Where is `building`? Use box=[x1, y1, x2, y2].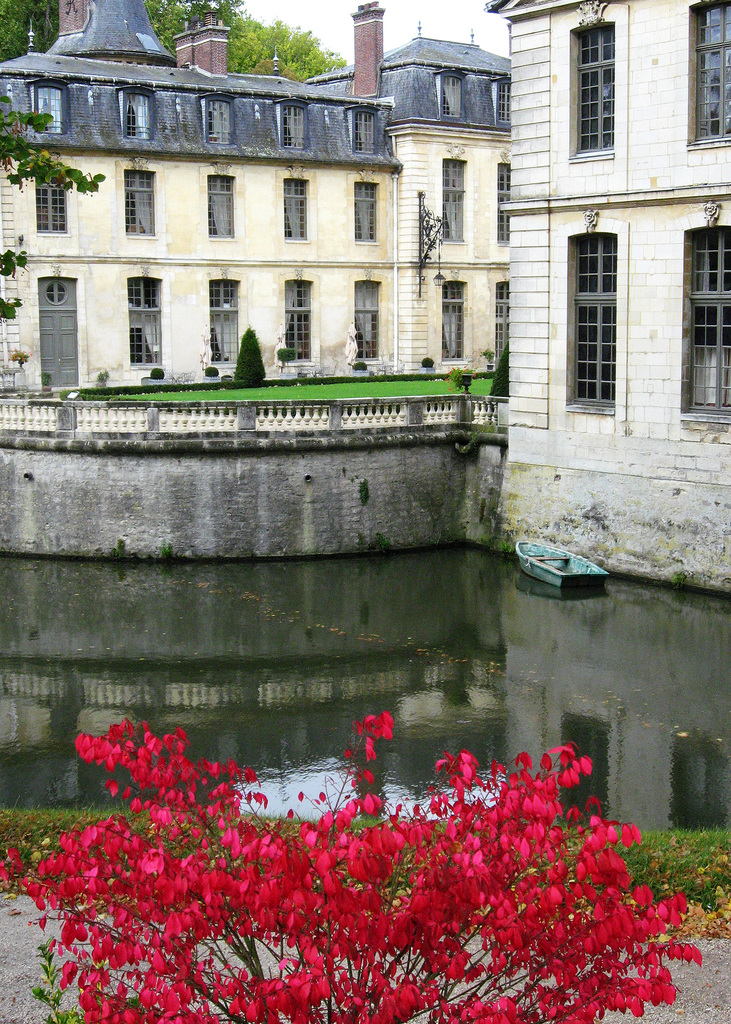
box=[486, 1, 730, 599].
